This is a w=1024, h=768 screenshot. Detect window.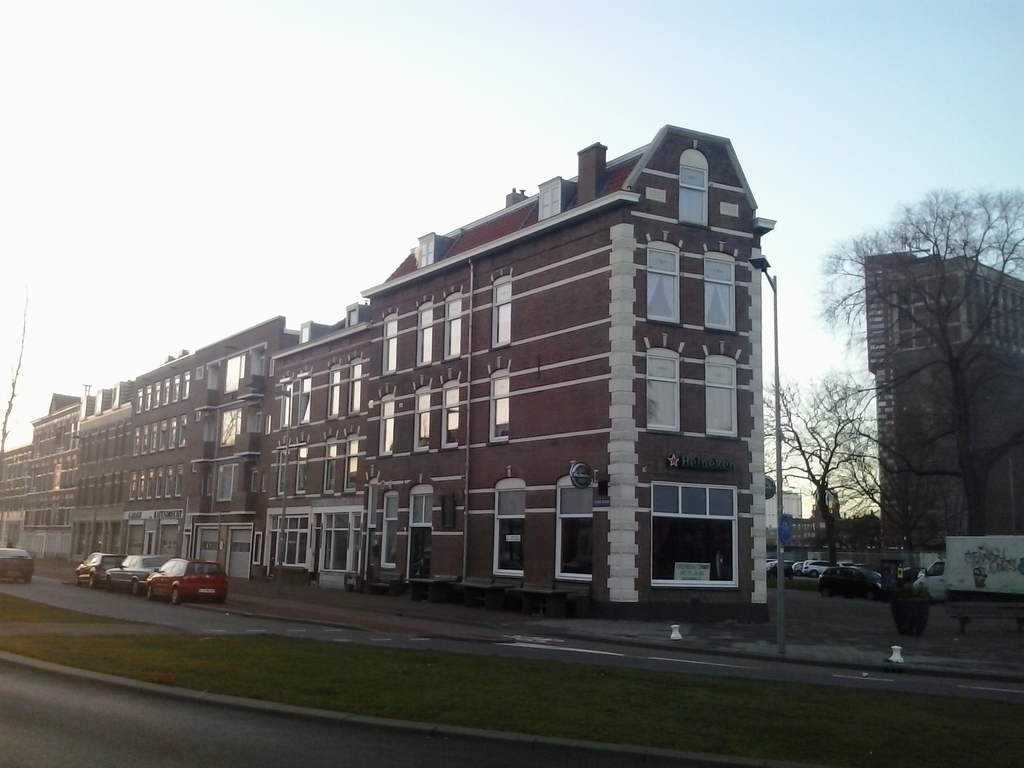
crop(705, 358, 734, 437).
